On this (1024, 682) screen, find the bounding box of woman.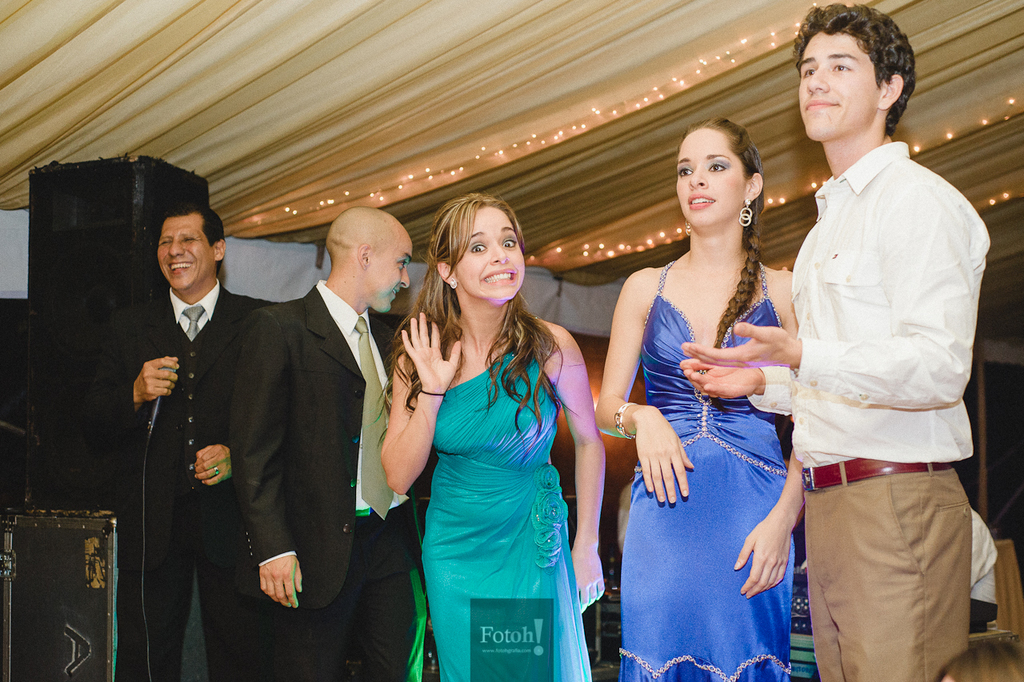
Bounding box: 608/126/821/672.
